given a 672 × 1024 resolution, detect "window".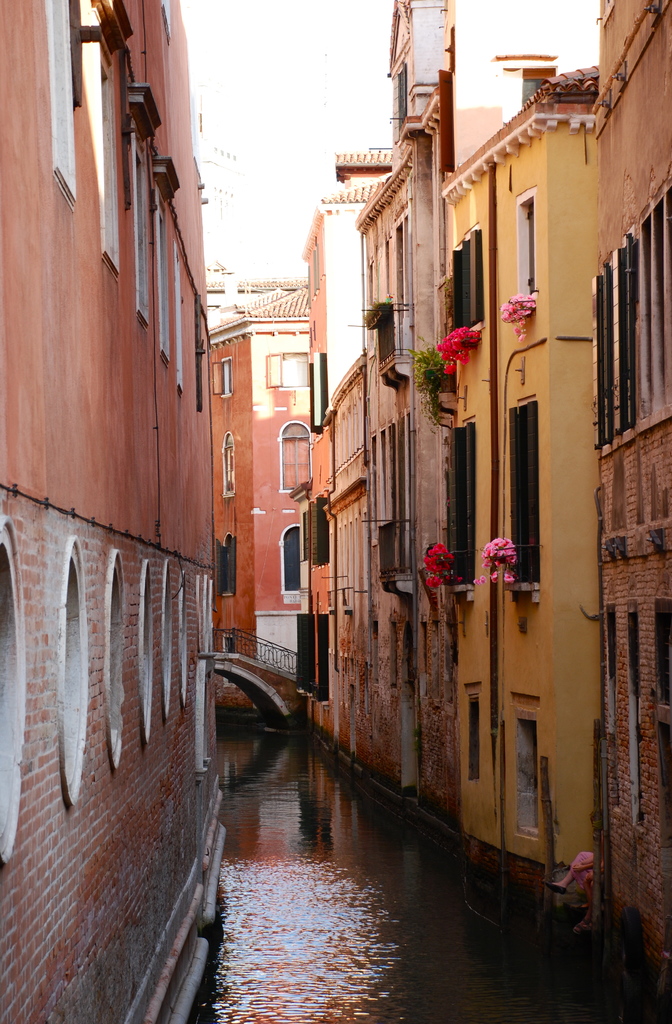
[left=218, top=428, right=241, bottom=506].
